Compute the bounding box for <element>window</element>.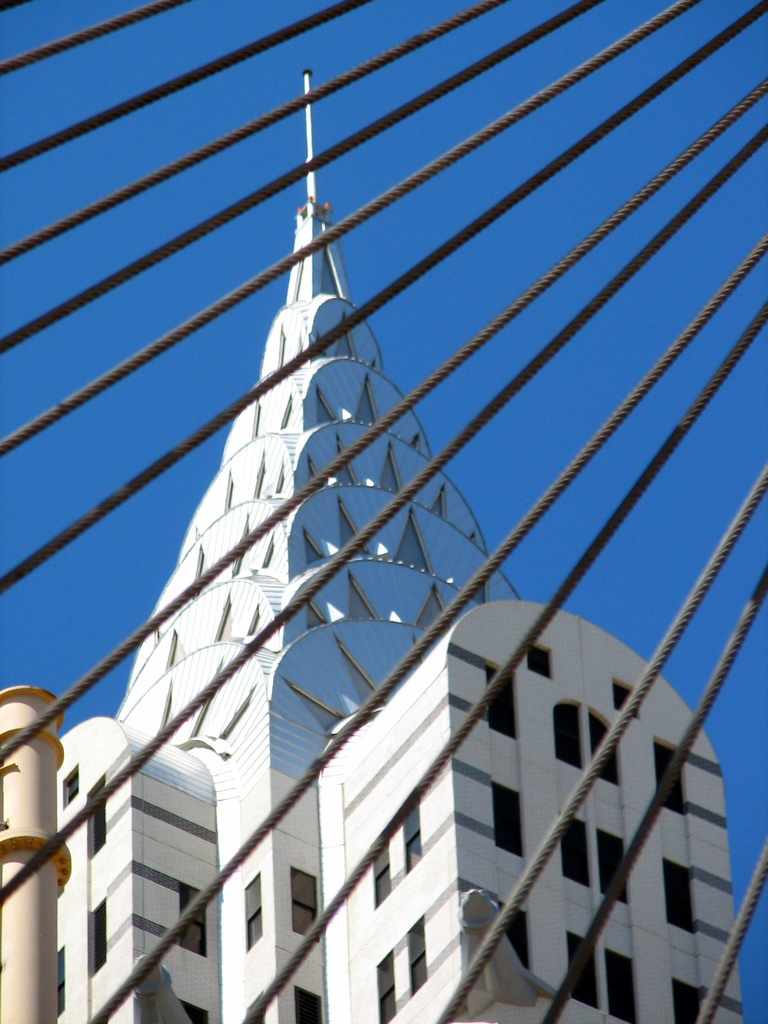
rect(91, 772, 107, 856).
